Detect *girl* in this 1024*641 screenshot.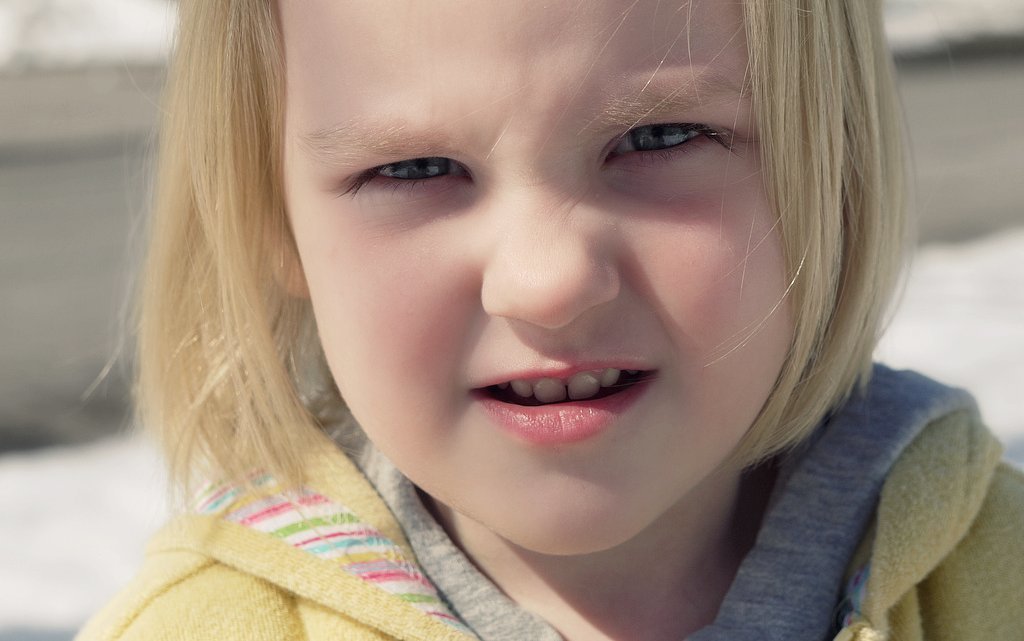
Detection: x1=66, y1=0, x2=1023, y2=640.
